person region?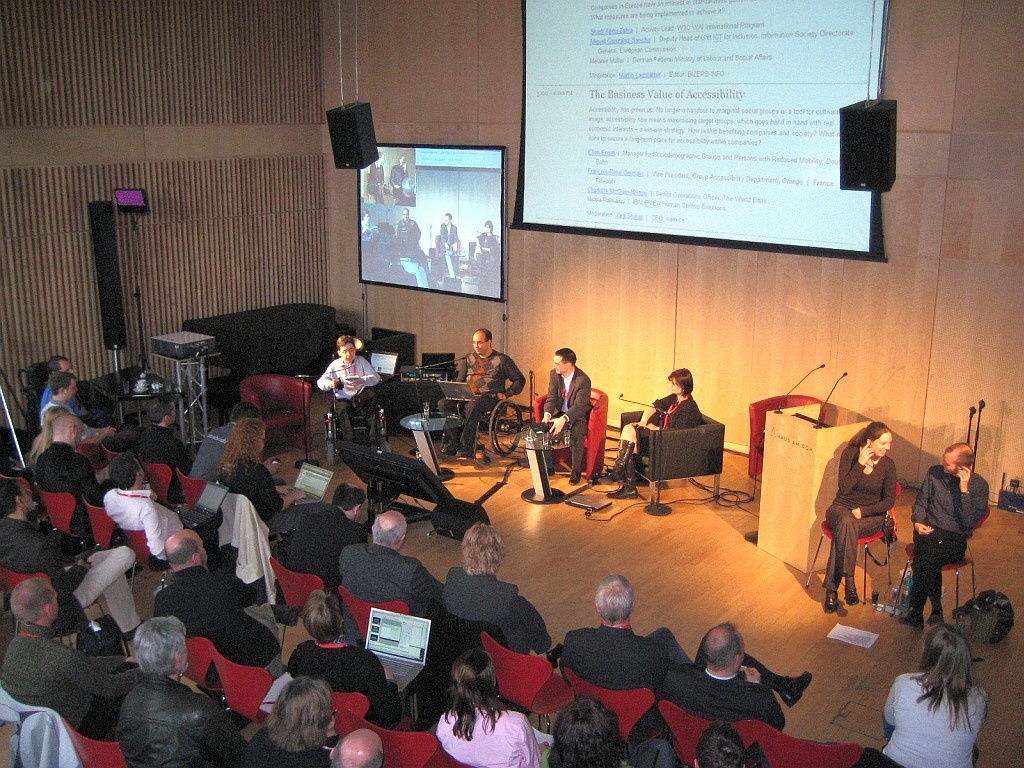
x1=287 y1=586 x2=404 y2=727
